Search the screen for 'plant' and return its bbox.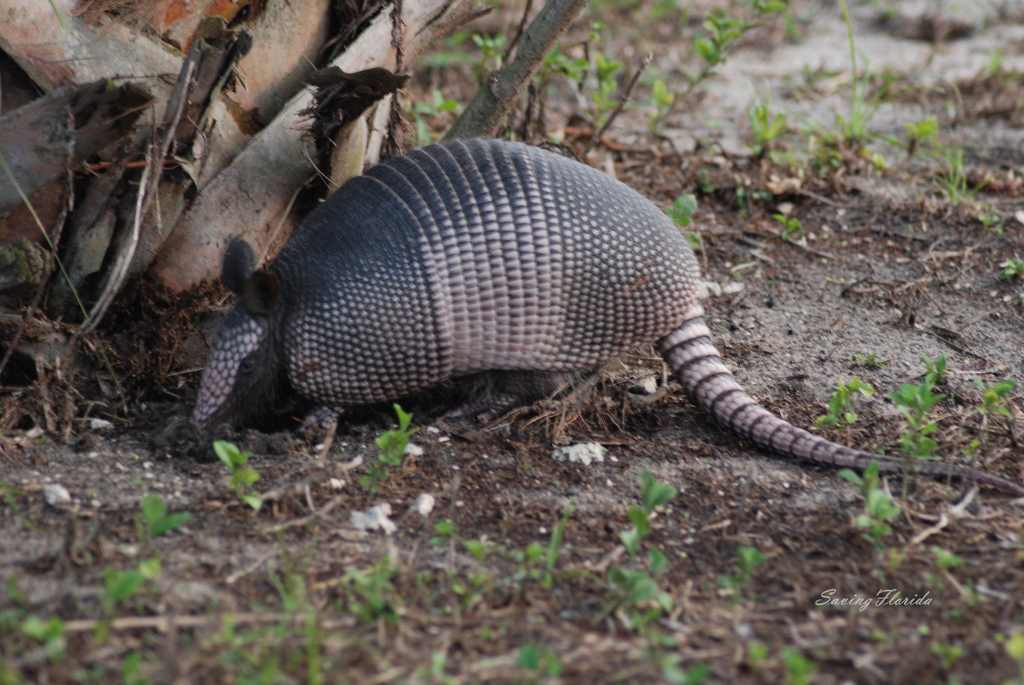
Found: {"x1": 788, "y1": 12, "x2": 808, "y2": 43}.
